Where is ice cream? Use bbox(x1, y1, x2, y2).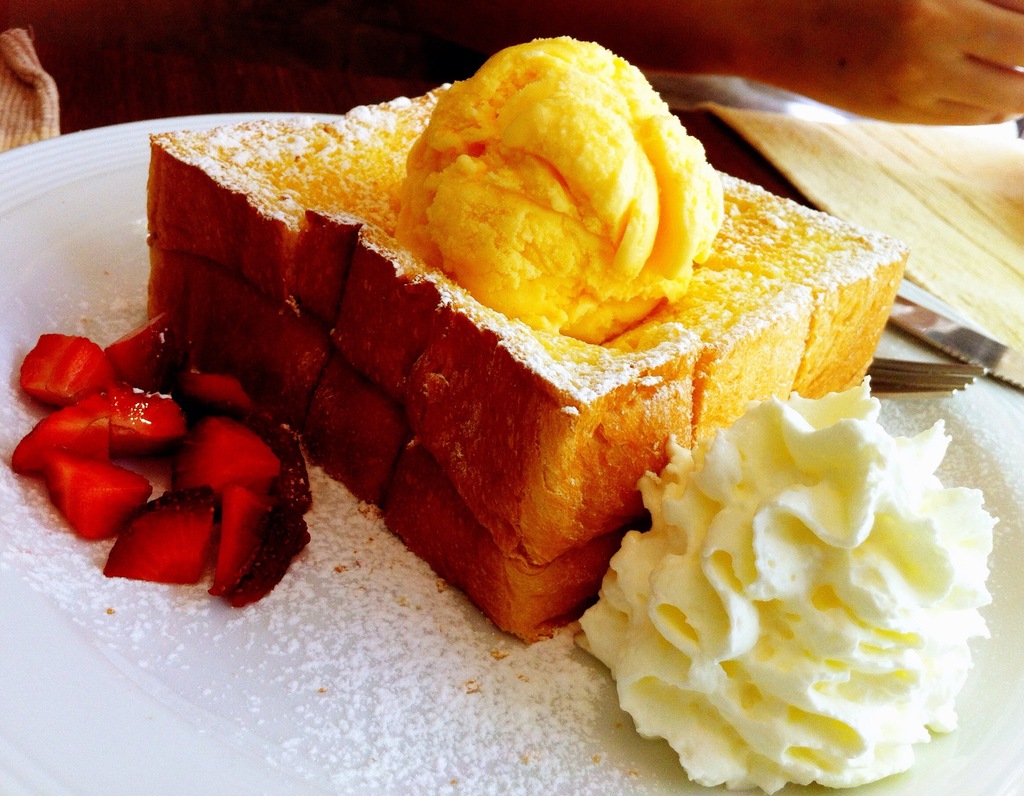
bbox(605, 390, 1001, 792).
